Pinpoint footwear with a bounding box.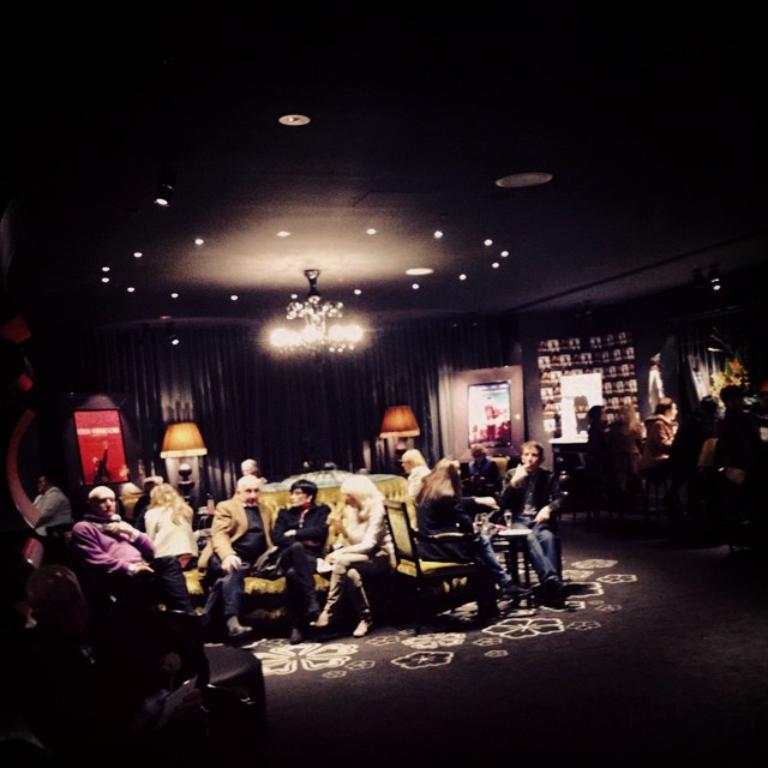
<bbox>287, 630, 305, 644</bbox>.
